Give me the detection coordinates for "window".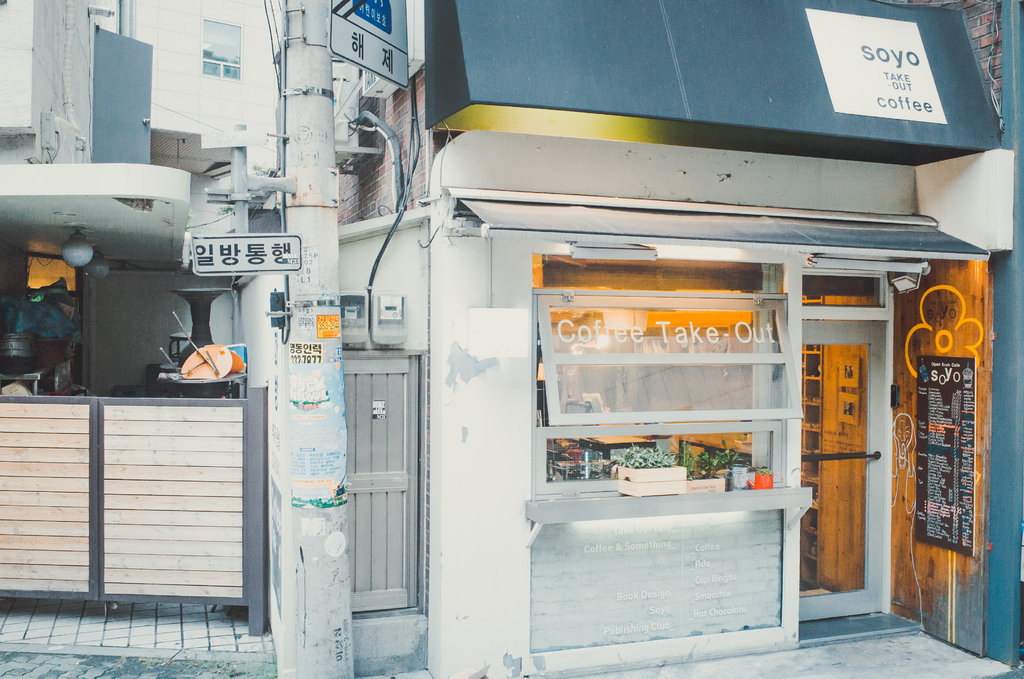
left=199, top=22, right=239, bottom=81.
